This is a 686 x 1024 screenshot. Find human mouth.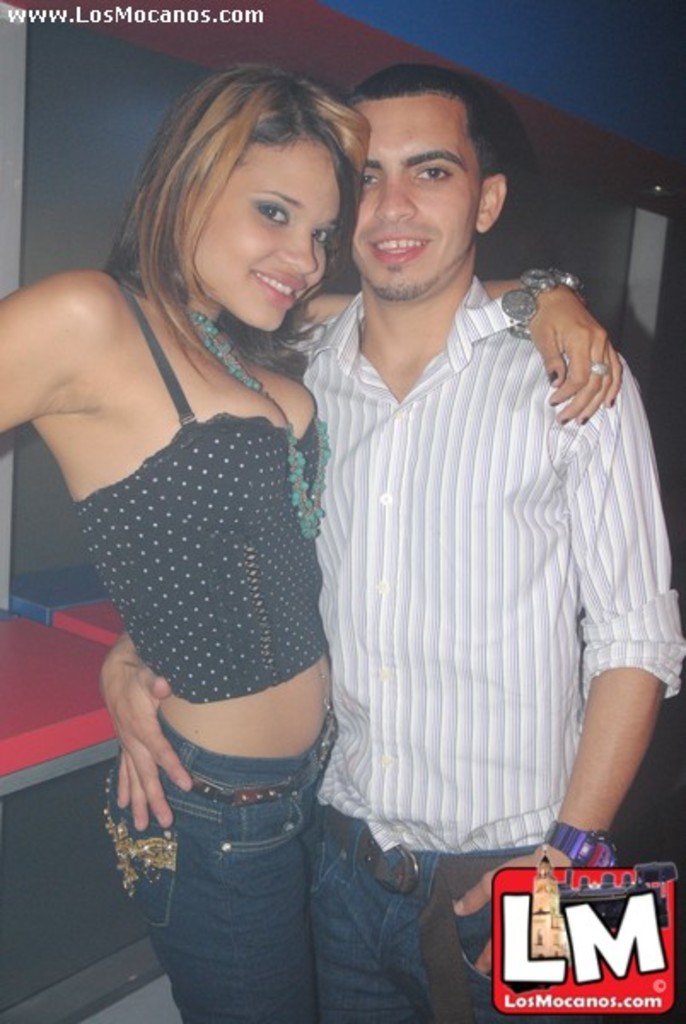
Bounding box: (x1=254, y1=266, x2=312, y2=311).
